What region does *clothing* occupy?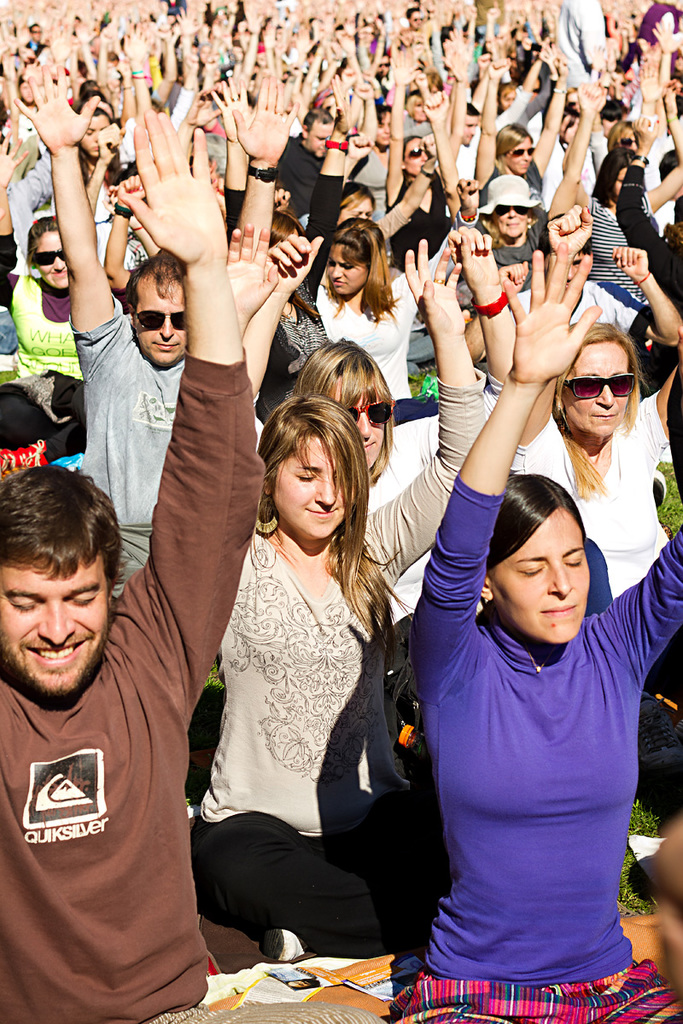
{"x1": 0, "y1": 226, "x2": 131, "y2": 456}.
